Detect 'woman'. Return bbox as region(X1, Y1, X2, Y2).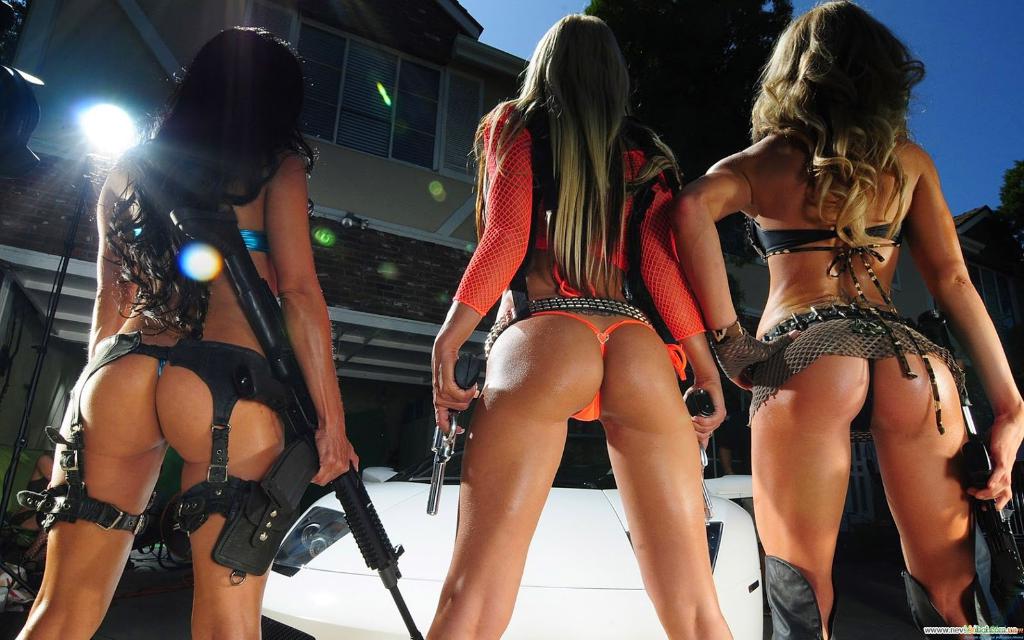
region(415, 14, 733, 639).
